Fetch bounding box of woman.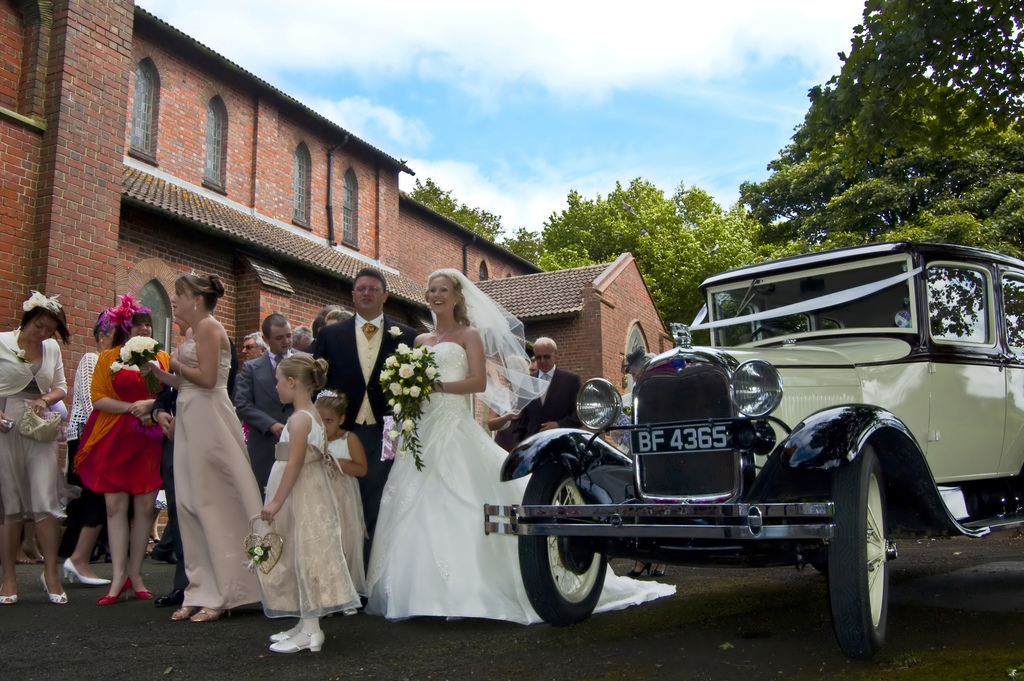
Bbox: 79/298/175/604.
